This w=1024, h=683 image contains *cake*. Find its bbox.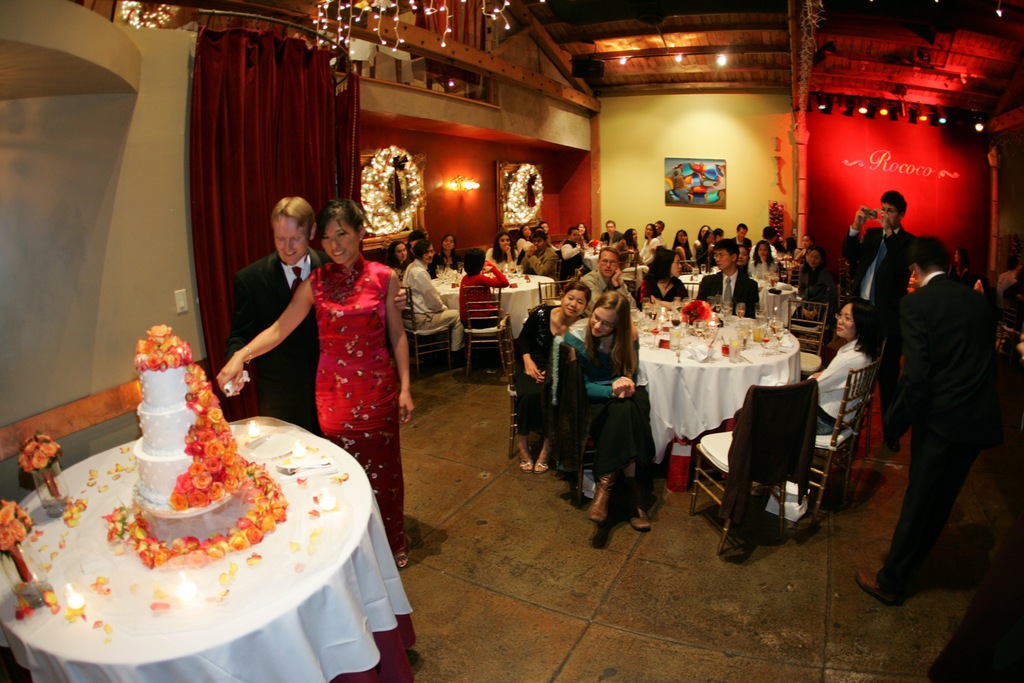
131, 365, 189, 509.
